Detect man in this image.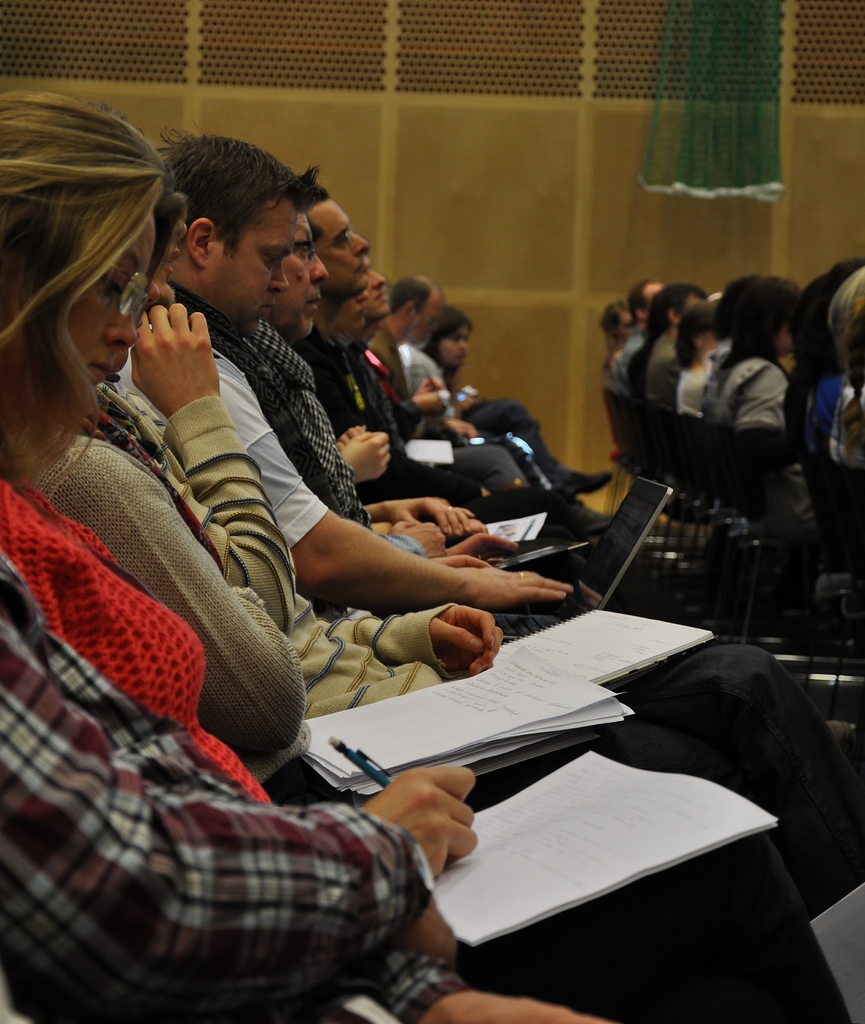
Detection: x1=377, y1=264, x2=532, y2=503.
